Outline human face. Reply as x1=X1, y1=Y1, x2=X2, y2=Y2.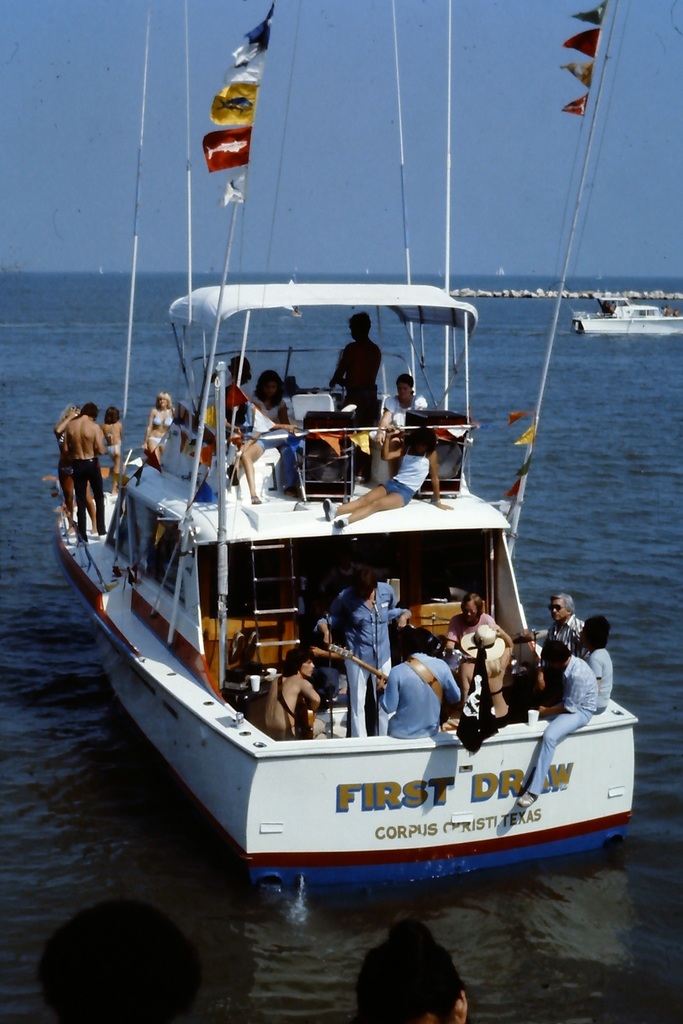
x1=350, y1=324, x2=365, y2=338.
